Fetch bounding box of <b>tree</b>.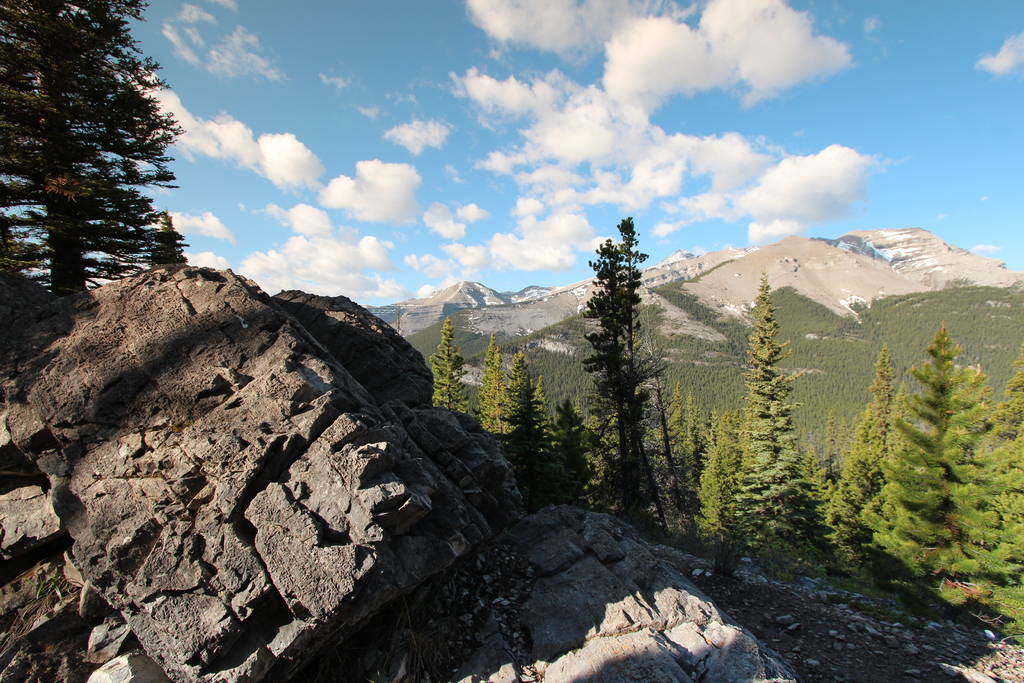
Bbox: region(579, 202, 688, 538).
